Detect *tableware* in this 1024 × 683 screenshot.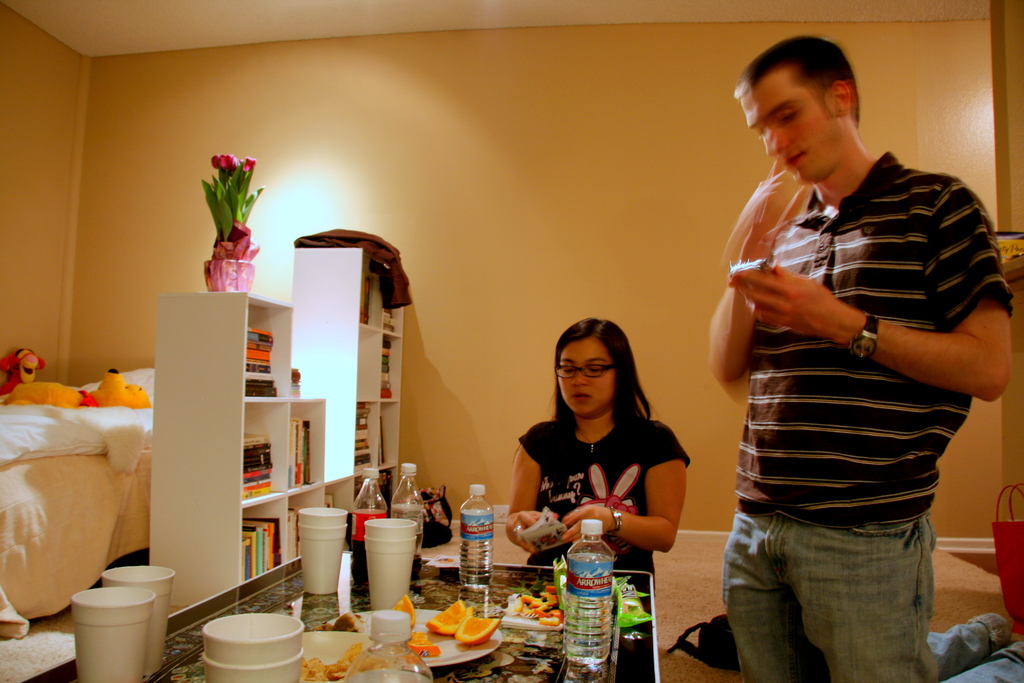
Detection: [x1=57, y1=563, x2=162, y2=677].
